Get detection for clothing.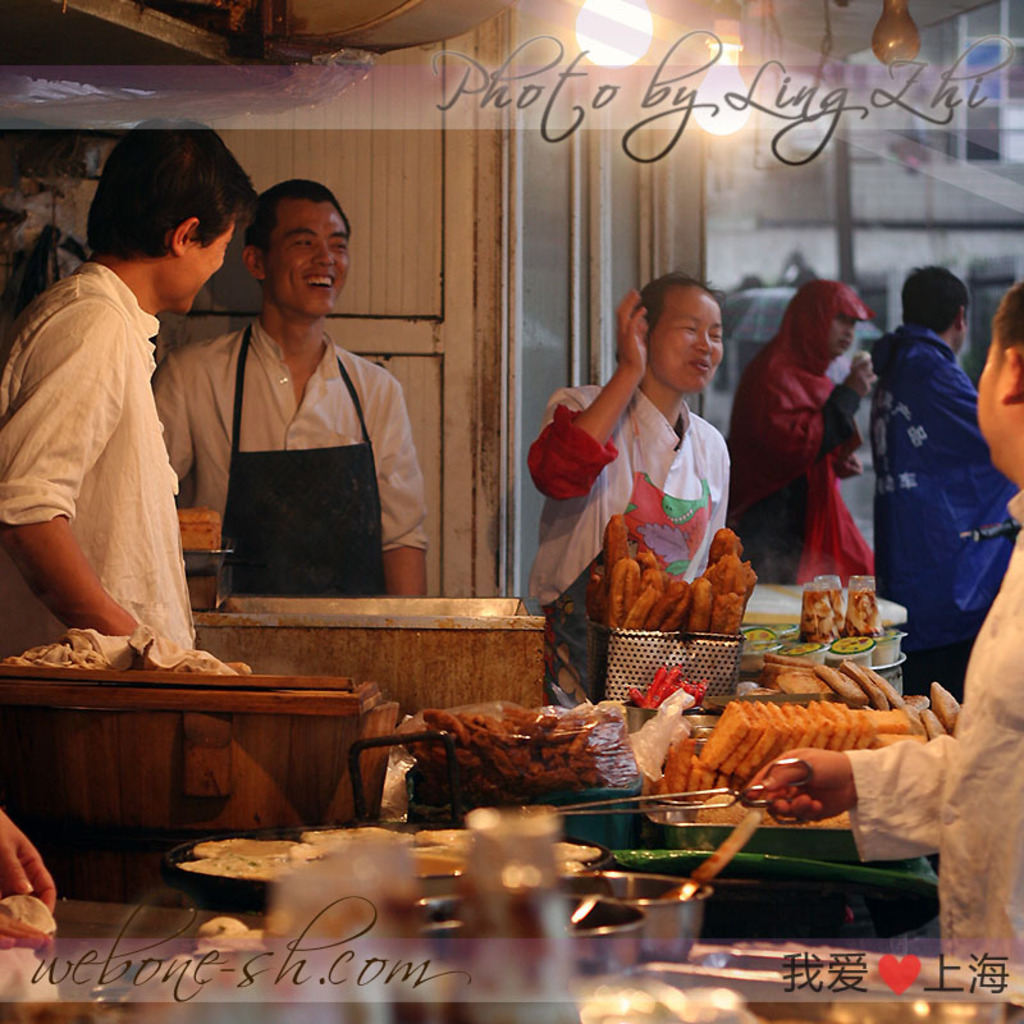
Detection: <bbox>173, 274, 419, 614</bbox>.
